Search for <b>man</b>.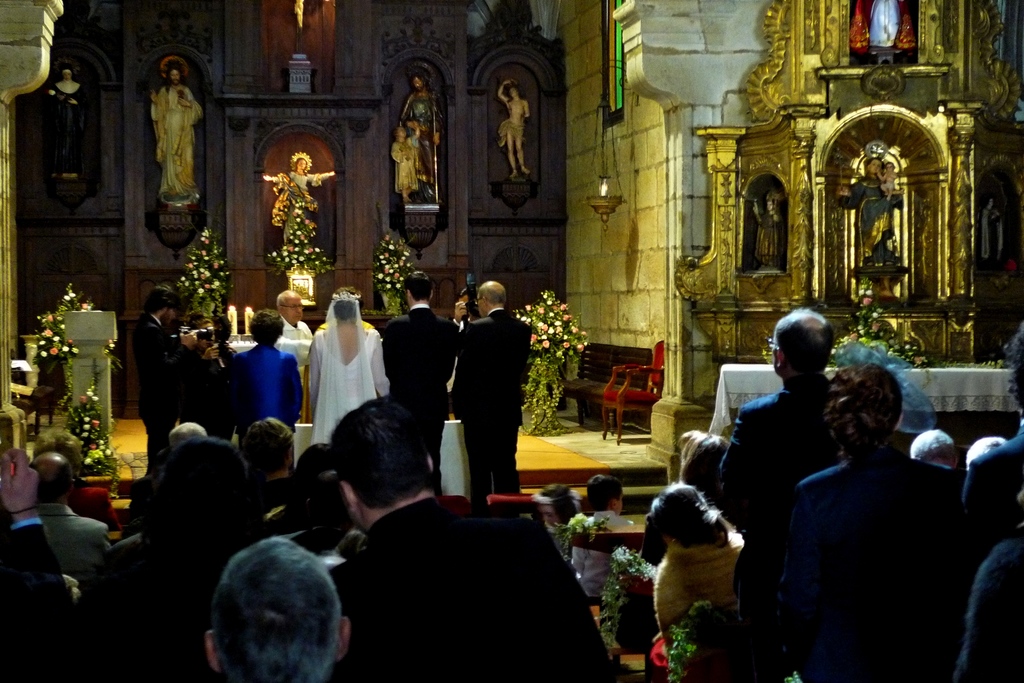
Found at locate(719, 307, 842, 629).
